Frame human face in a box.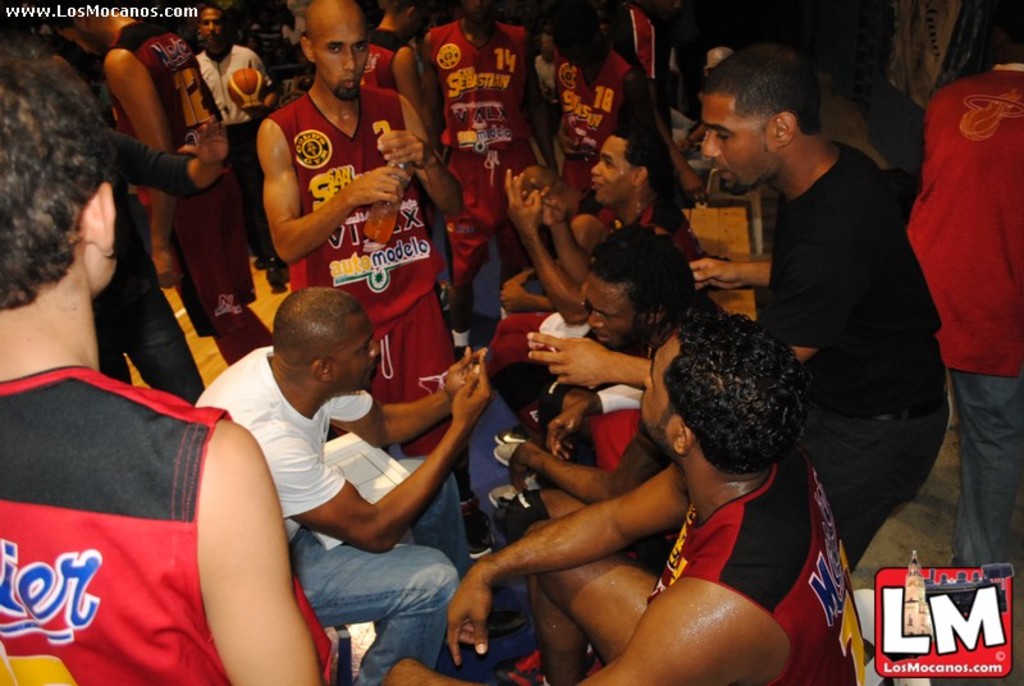
701,99,773,189.
